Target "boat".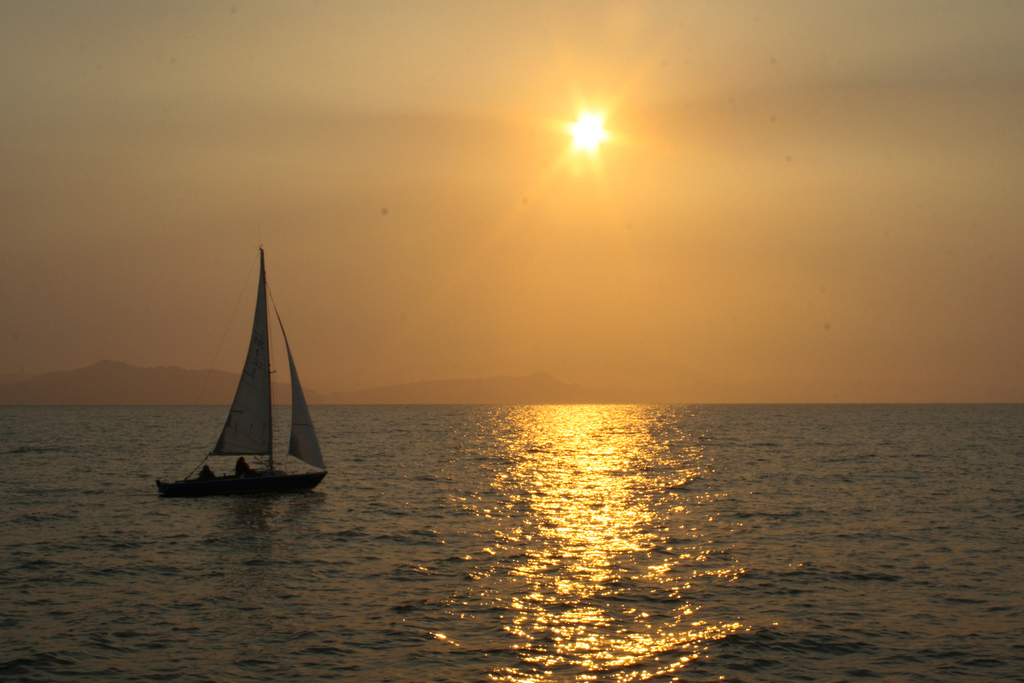
Target region: box=[154, 253, 328, 518].
